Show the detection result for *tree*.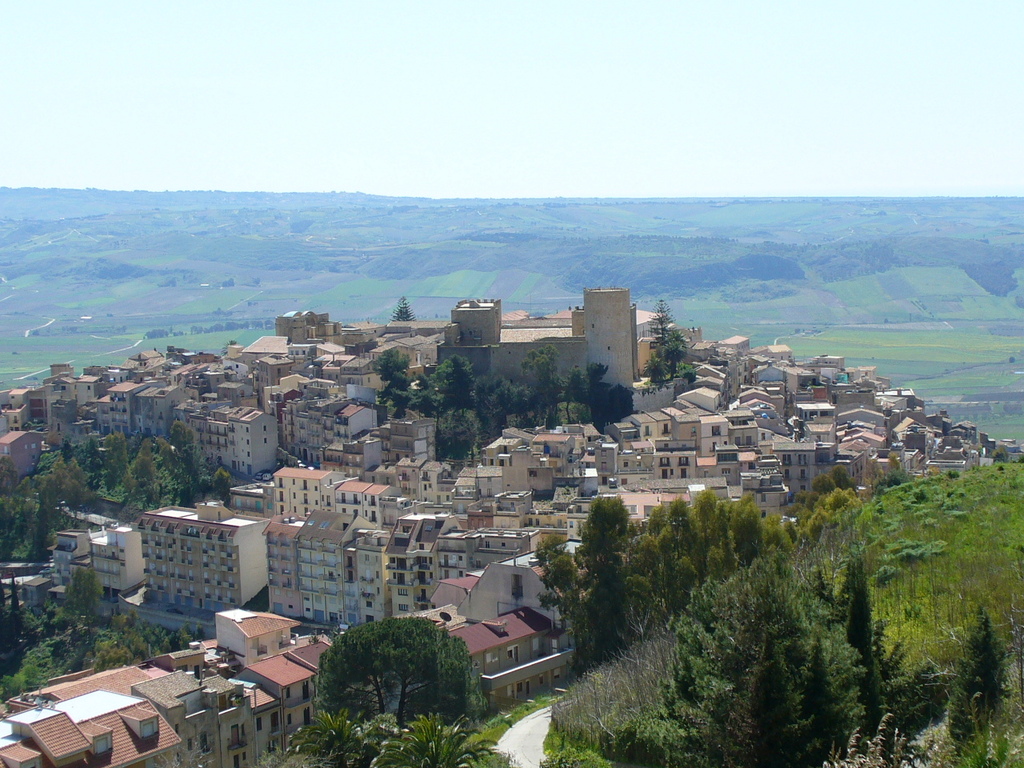
x1=0, y1=415, x2=237, y2=567.
